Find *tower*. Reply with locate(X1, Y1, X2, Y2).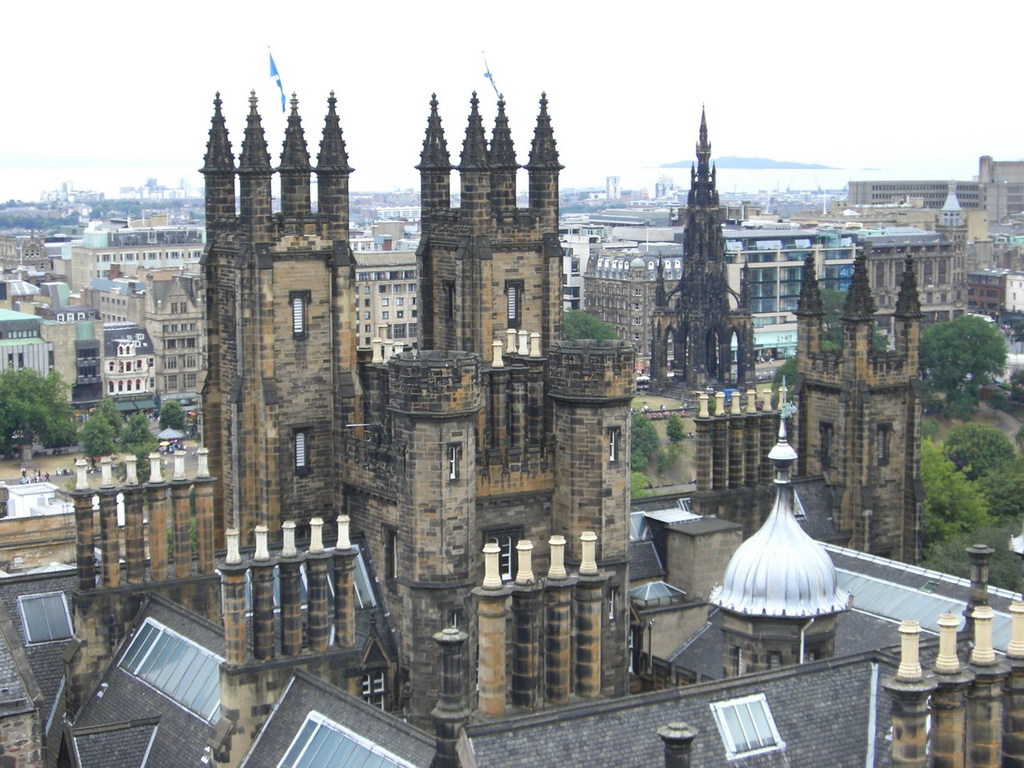
locate(652, 108, 756, 398).
